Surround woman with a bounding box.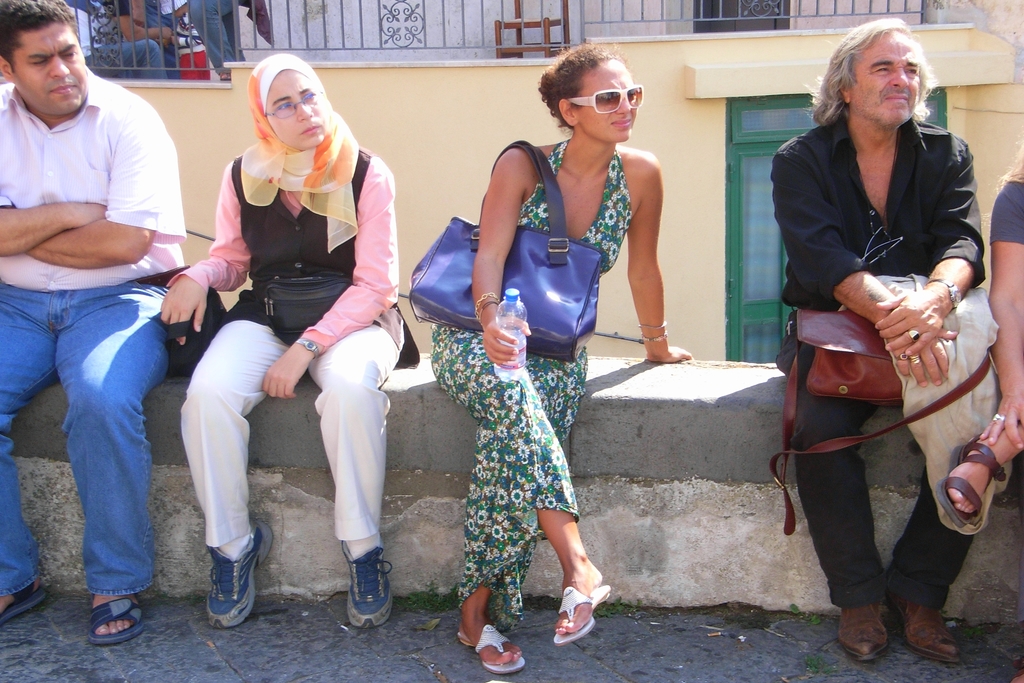
430, 42, 692, 677.
